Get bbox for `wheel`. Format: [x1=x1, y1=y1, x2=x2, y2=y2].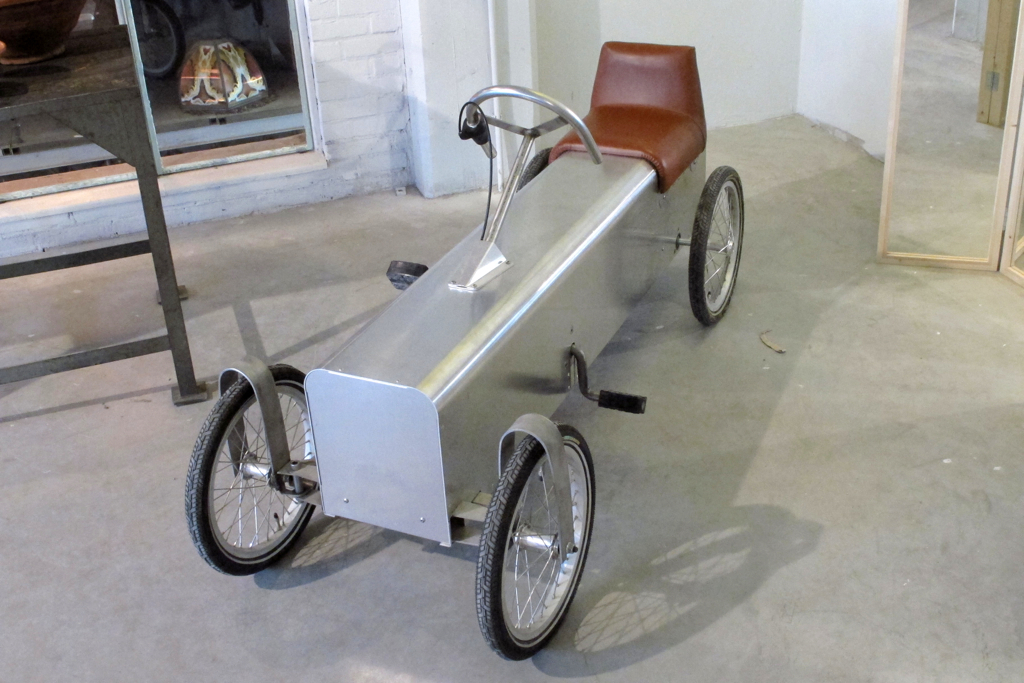
[x1=173, y1=379, x2=318, y2=584].
